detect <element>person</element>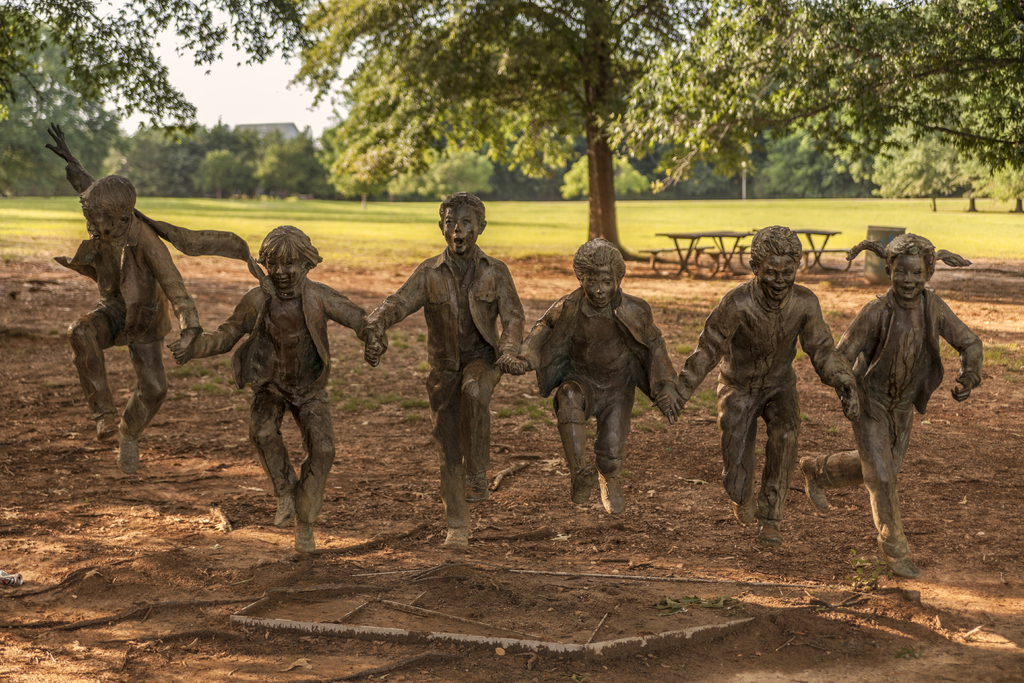
68 164 191 481
